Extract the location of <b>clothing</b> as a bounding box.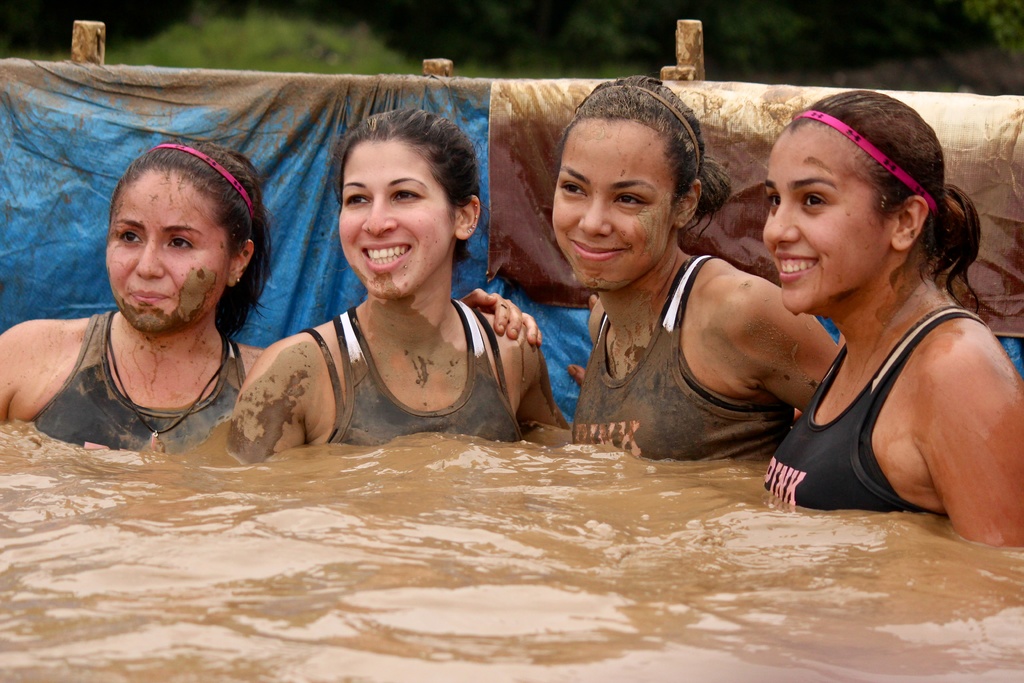
330/304/524/452.
